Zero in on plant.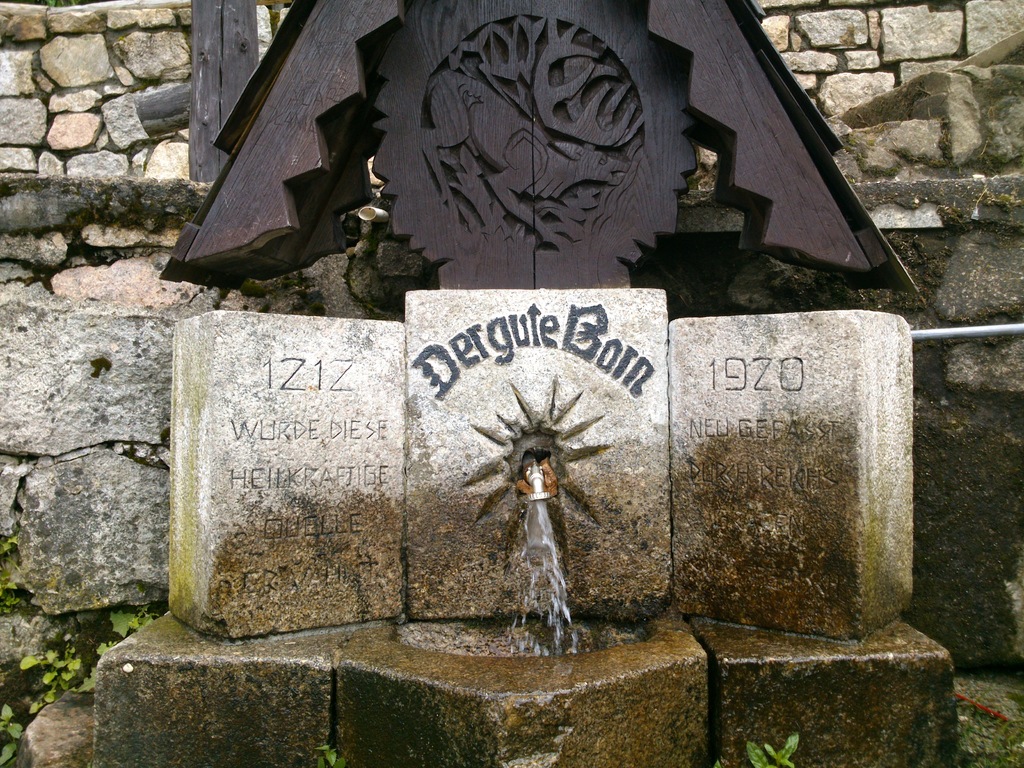
Zeroed in: [714, 735, 794, 767].
